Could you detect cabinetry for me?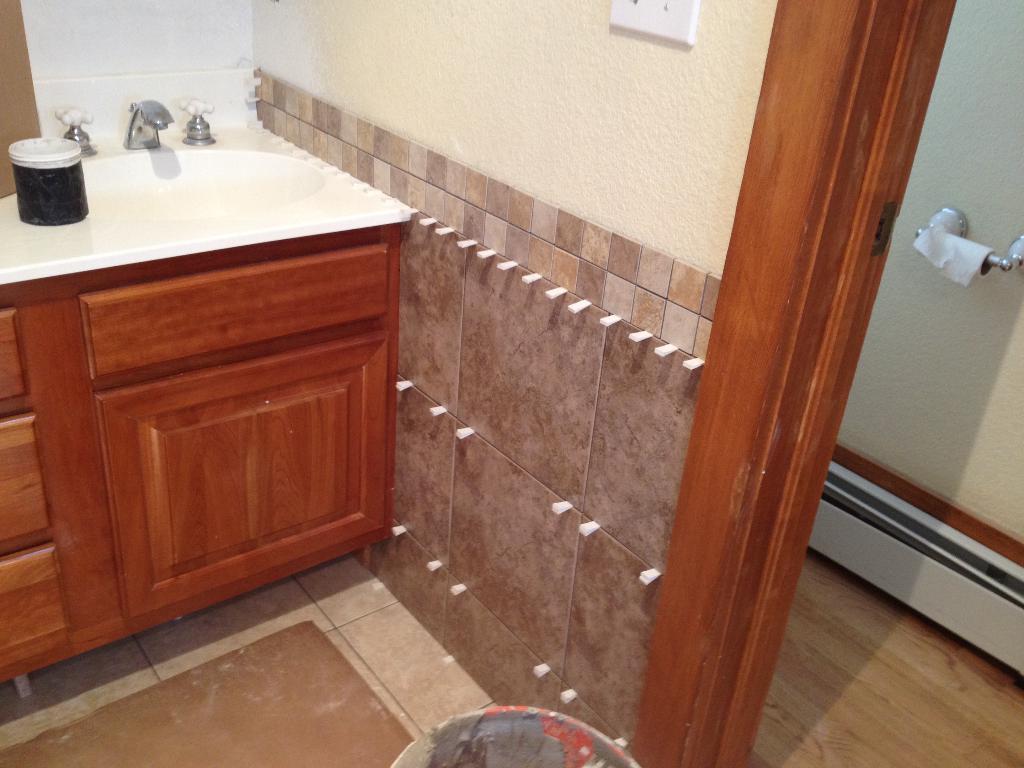
Detection result: <box>0,228,401,565</box>.
